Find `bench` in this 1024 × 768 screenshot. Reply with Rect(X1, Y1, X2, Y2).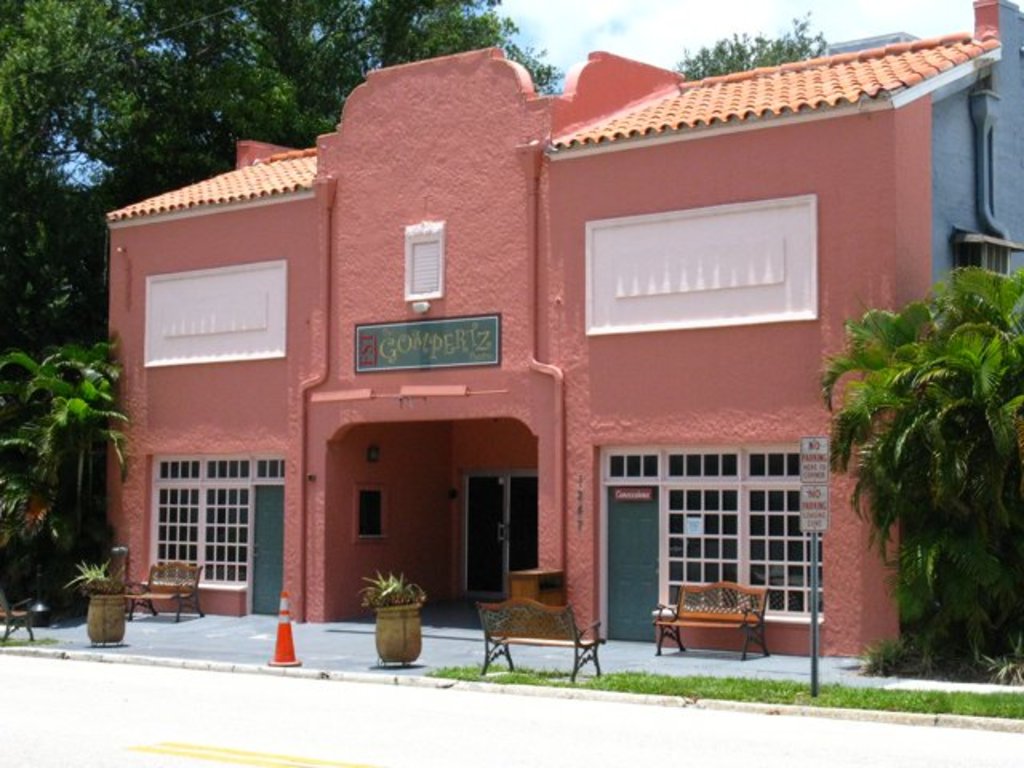
Rect(477, 595, 605, 683).
